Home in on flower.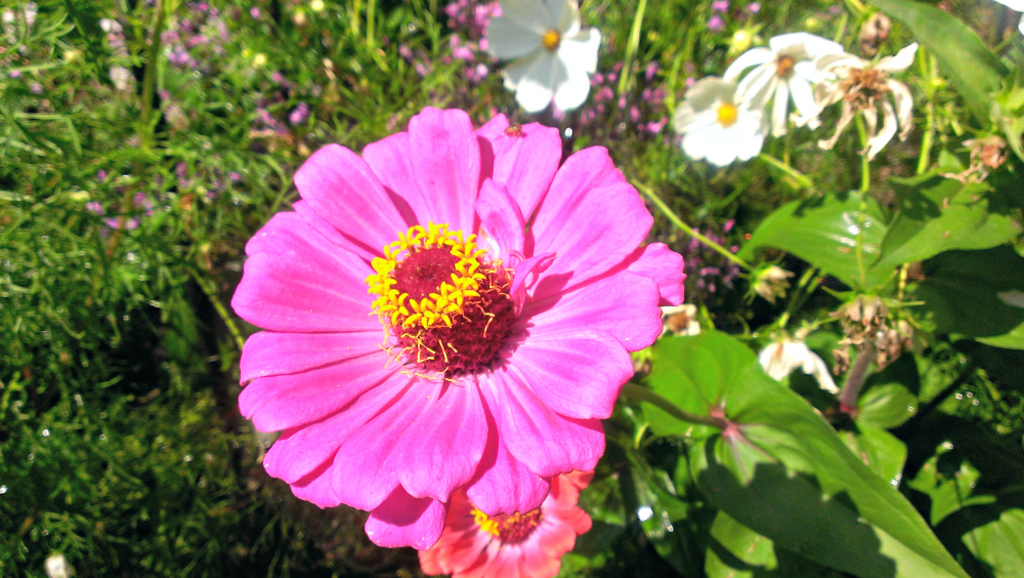
Homed in at x1=759 y1=332 x2=854 y2=394.
